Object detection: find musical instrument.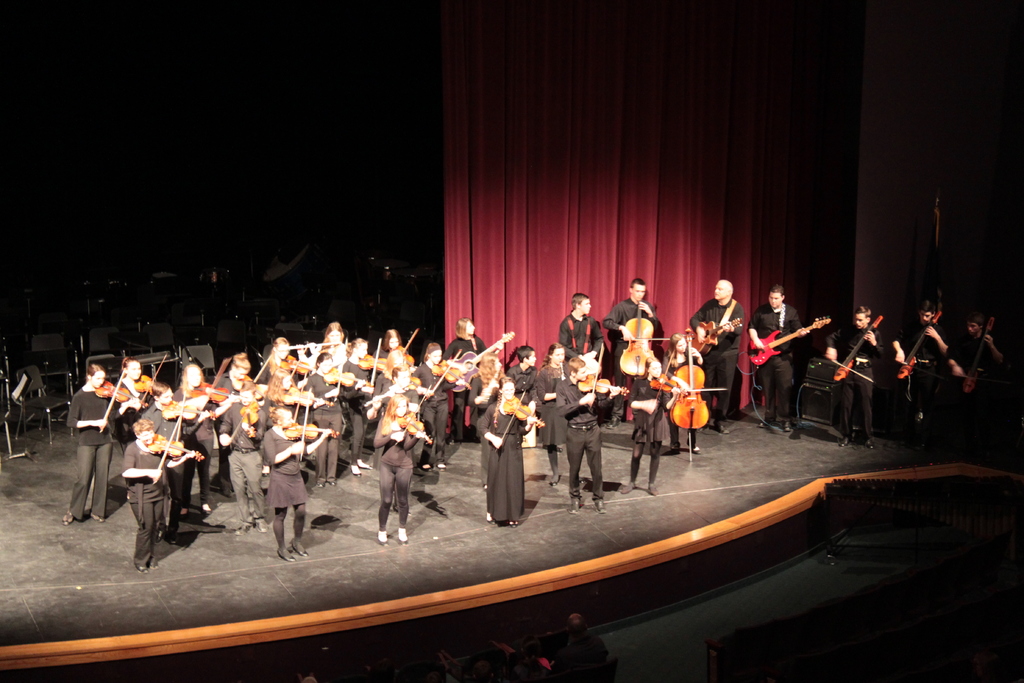
bbox(895, 308, 938, 391).
